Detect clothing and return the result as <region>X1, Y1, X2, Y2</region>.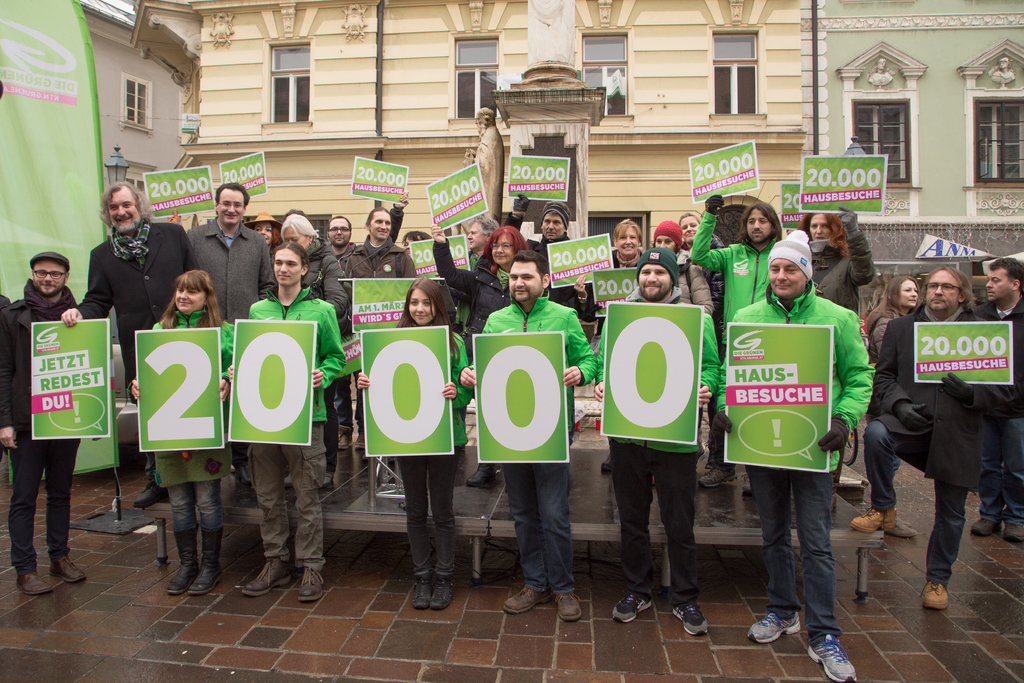
<region>871, 293, 897, 366</region>.
